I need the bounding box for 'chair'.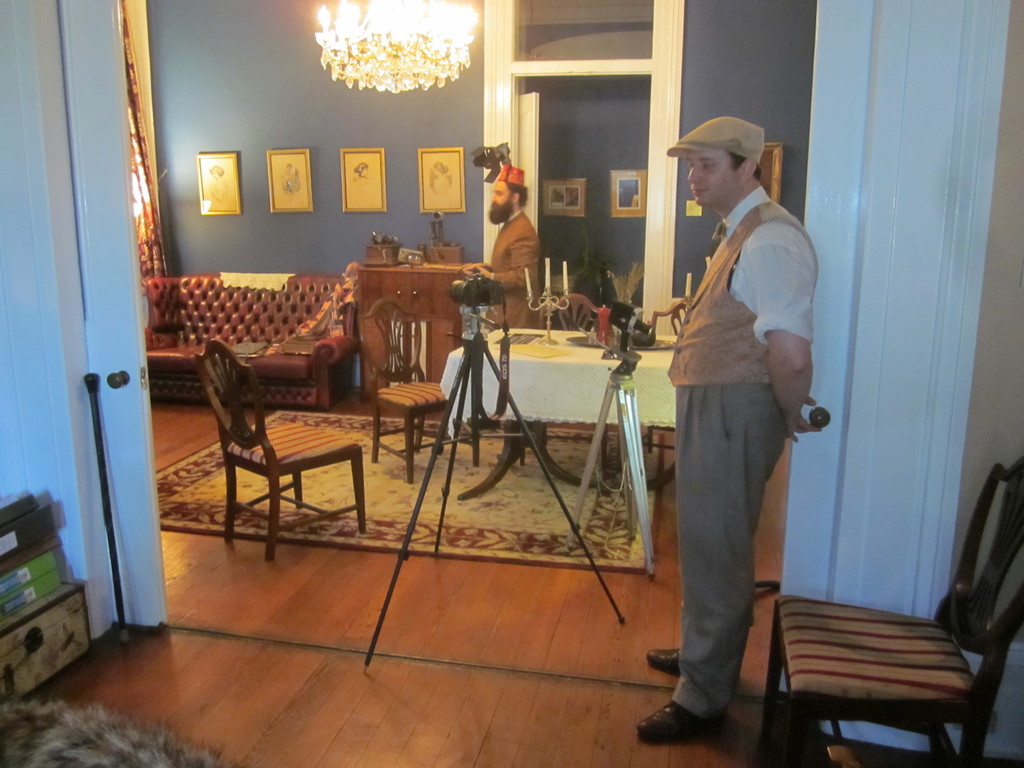
Here it is: {"left": 753, "top": 458, "right": 1023, "bottom": 767}.
